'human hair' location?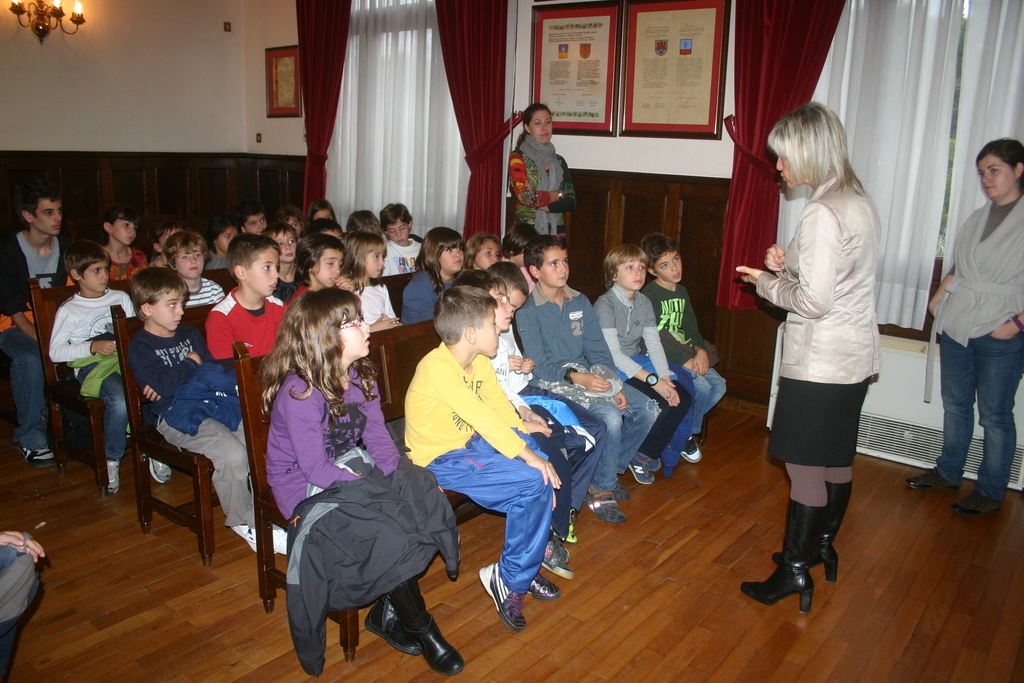
[637, 231, 676, 266]
